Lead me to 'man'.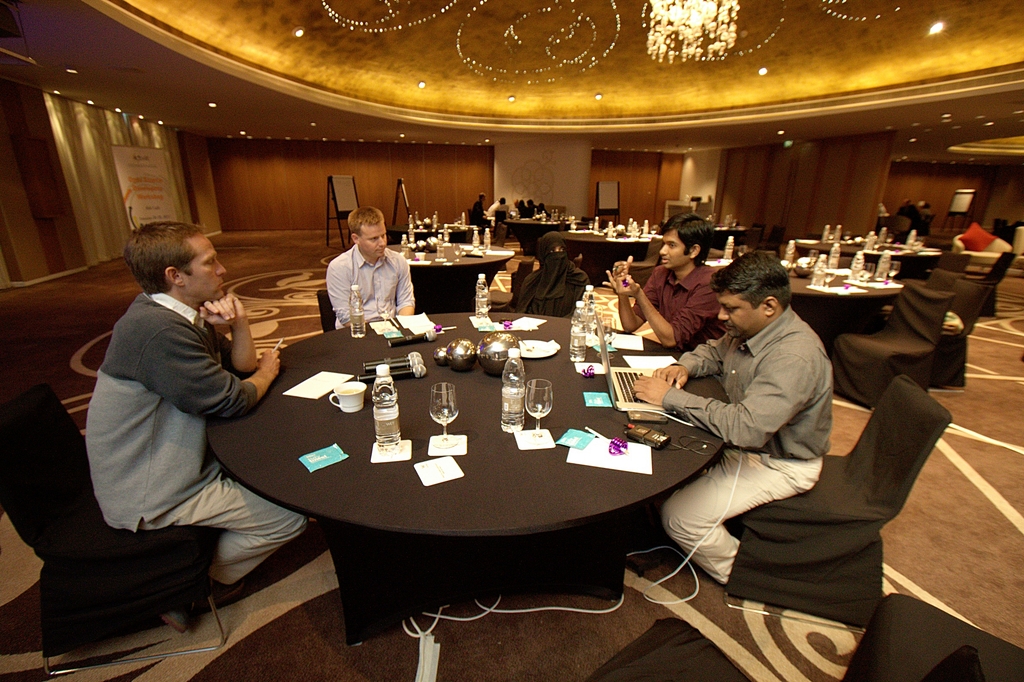
Lead to select_region(604, 212, 729, 351).
